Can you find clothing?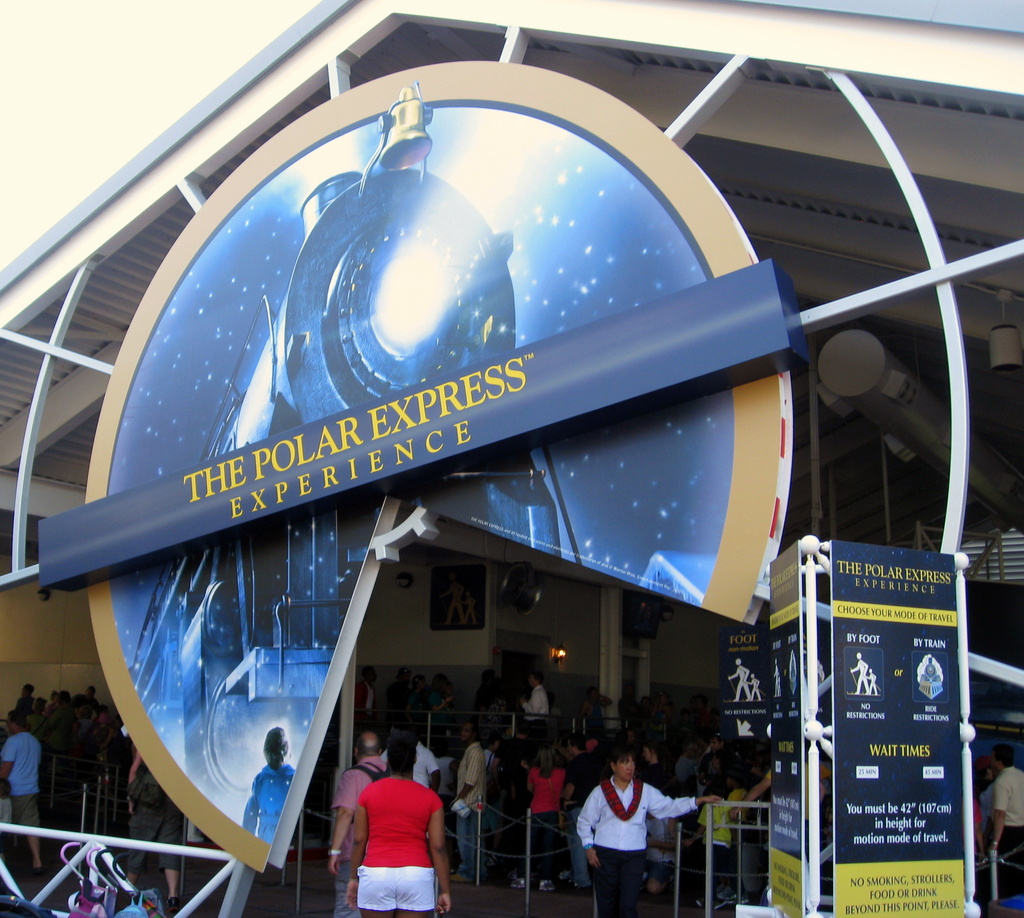
Yes, bounding box: [left=358, top=775, right=443, bottom=910].
